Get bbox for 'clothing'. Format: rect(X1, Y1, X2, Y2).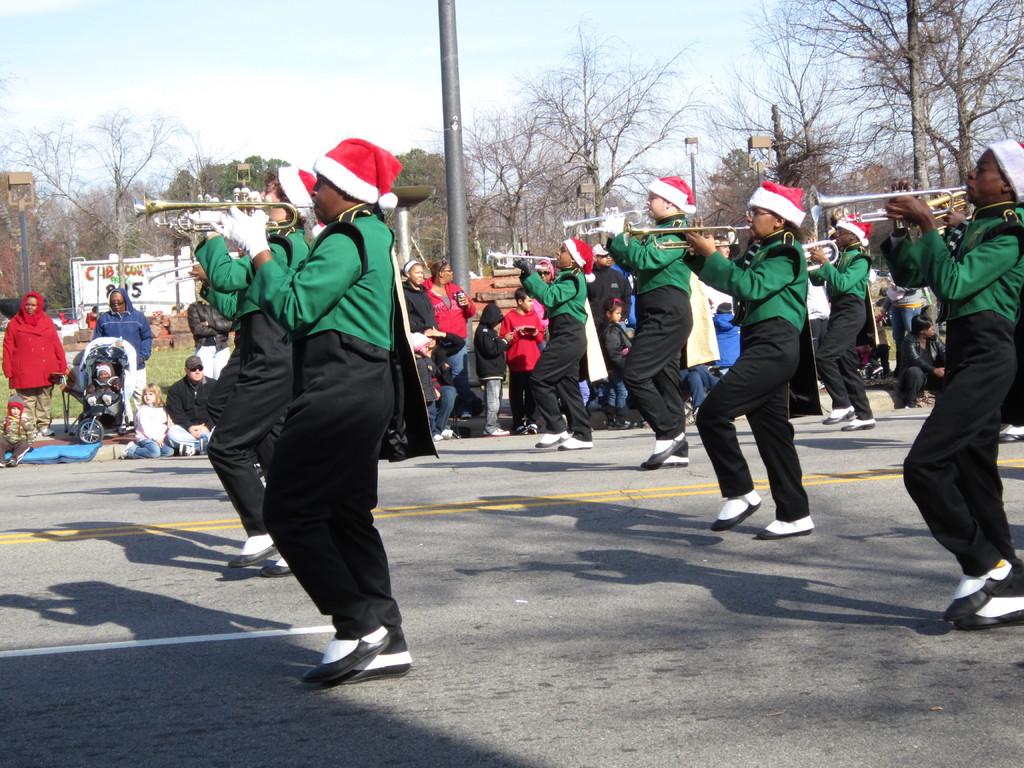
rect(124, 401, 176, 461).
